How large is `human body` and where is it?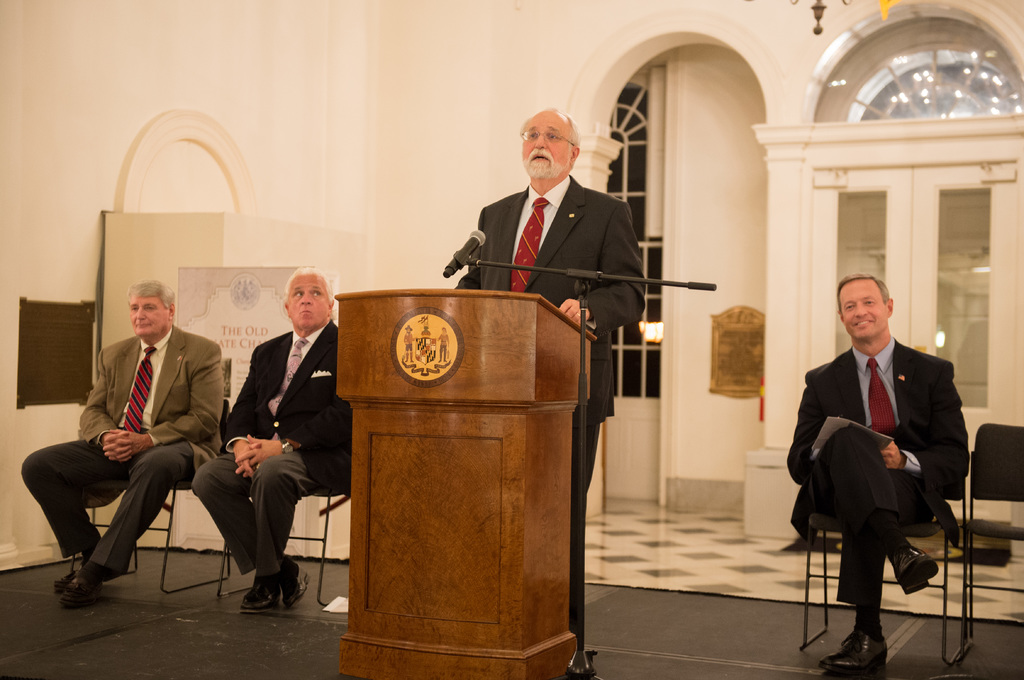
Bounding box: bbox(458, 109, 646, 679).
